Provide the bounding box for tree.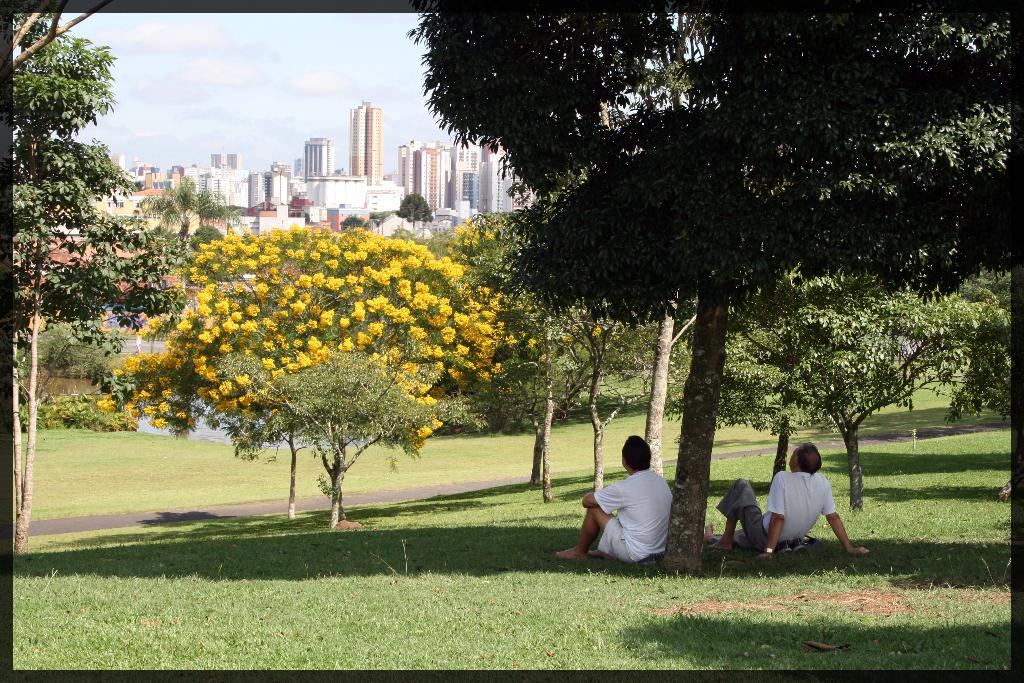
locate(602, 284, 707, 507).
